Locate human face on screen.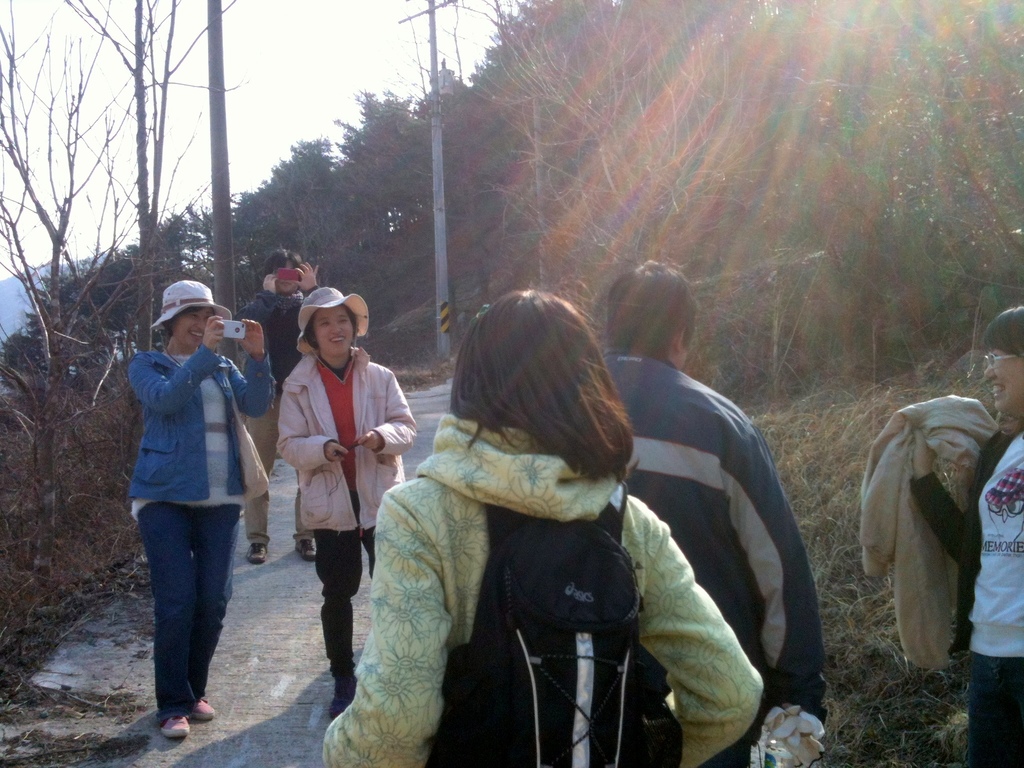
On screen at locate(987, 347, 1023, 410).
